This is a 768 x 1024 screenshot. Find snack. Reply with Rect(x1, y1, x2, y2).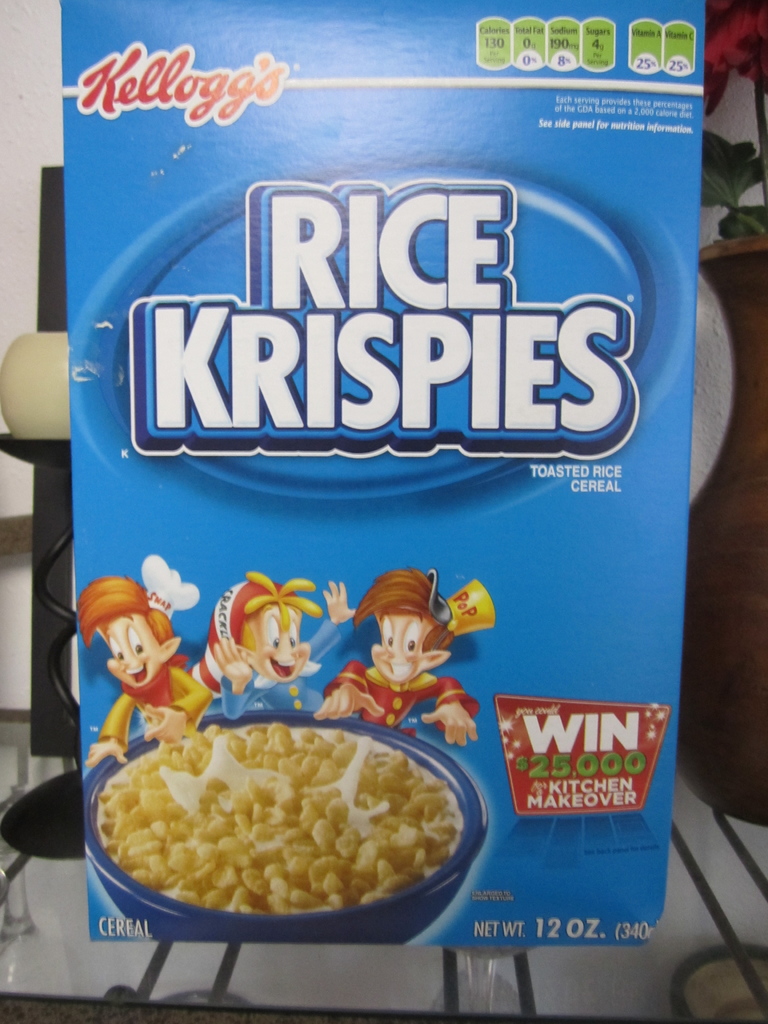
Rect(287, 687, 305, 715).
